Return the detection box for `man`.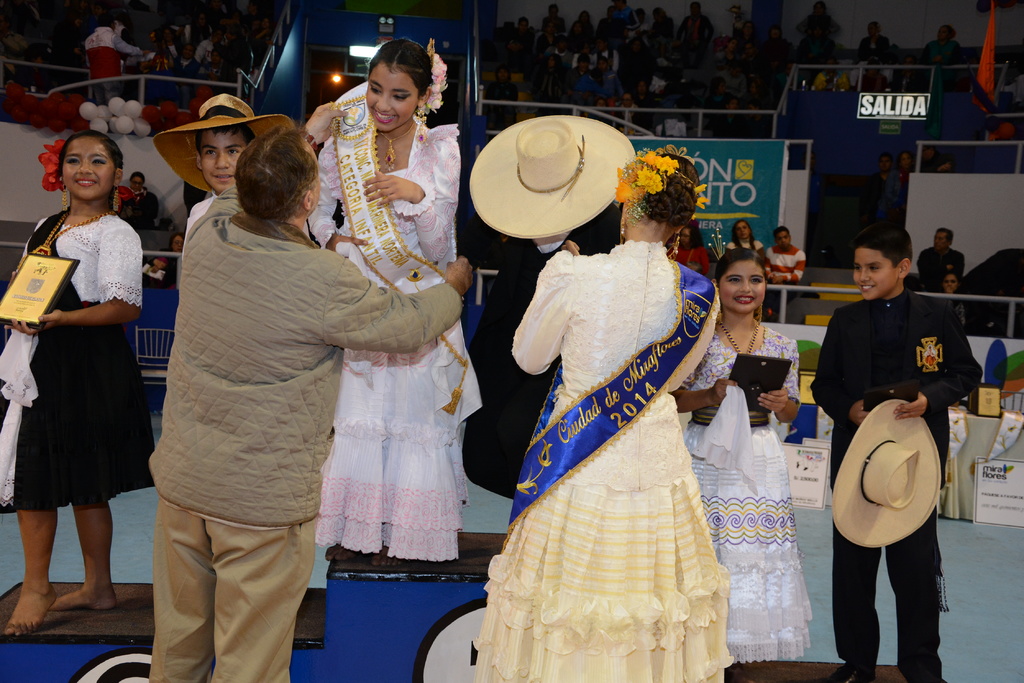
(x1=909, y1=225, x2=963, y2=290).
